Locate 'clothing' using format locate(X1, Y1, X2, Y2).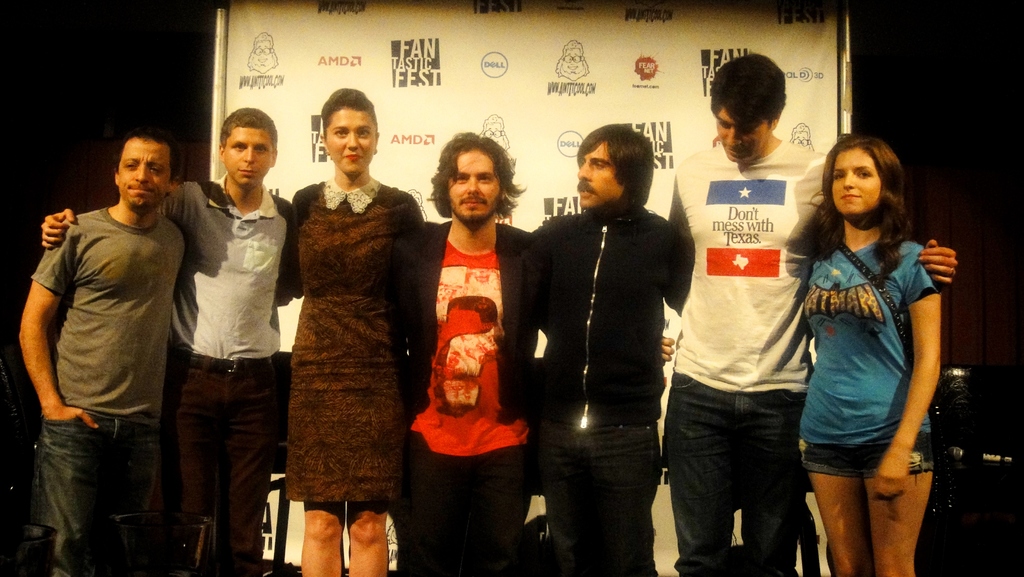
locate(177, 353, 280, 576).
